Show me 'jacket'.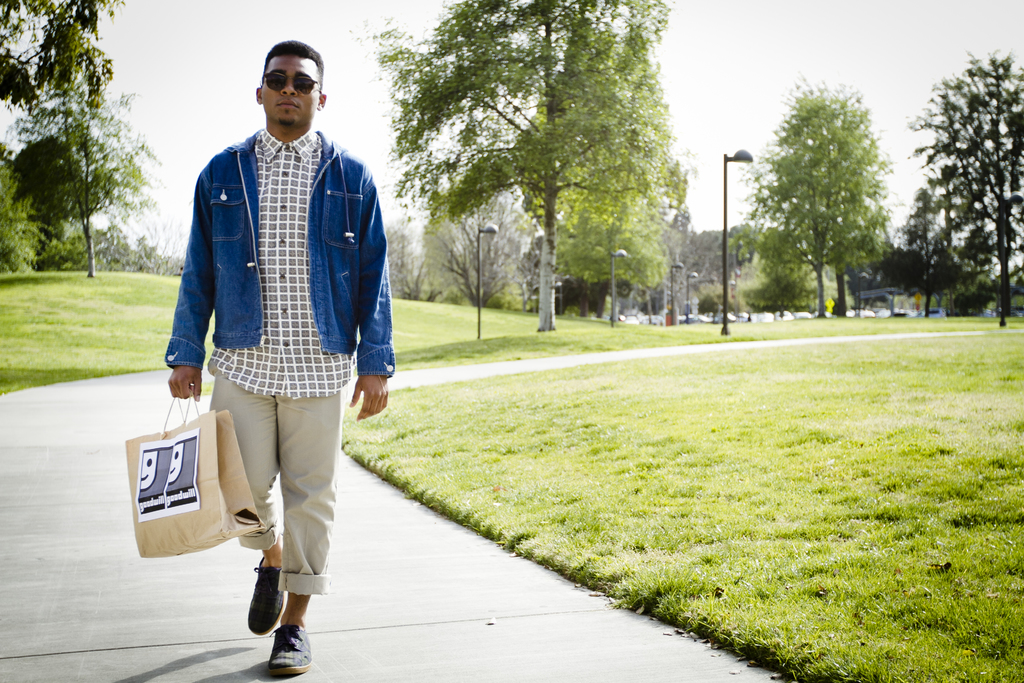
'jacket' is here: 170,85,393,409.
